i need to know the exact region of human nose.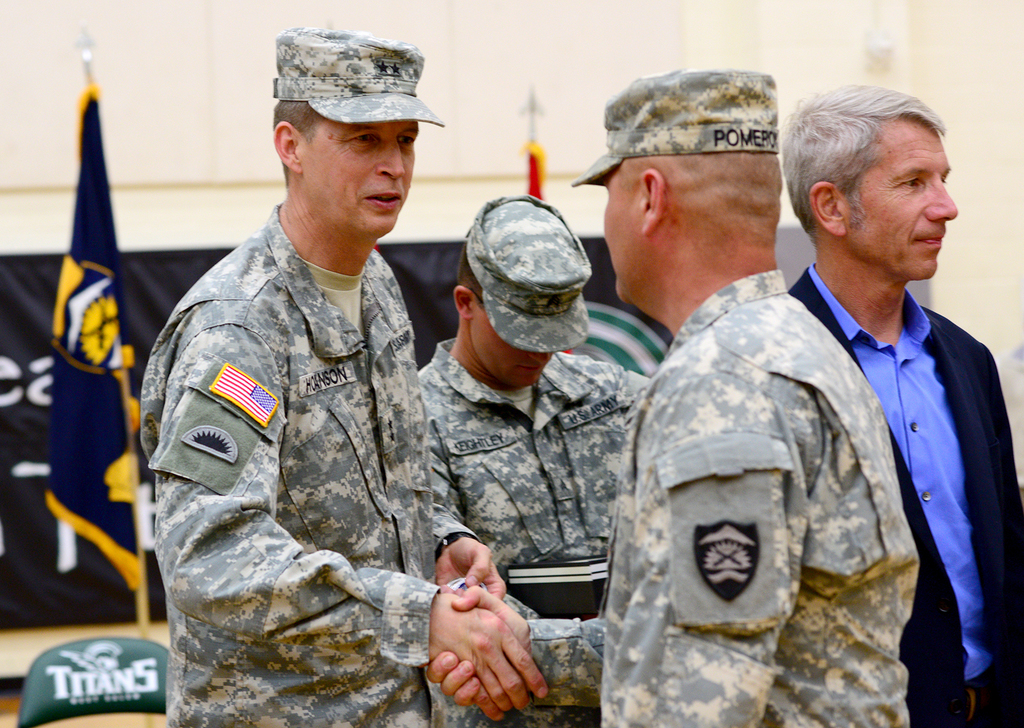
Region: 523,347,559,368.
